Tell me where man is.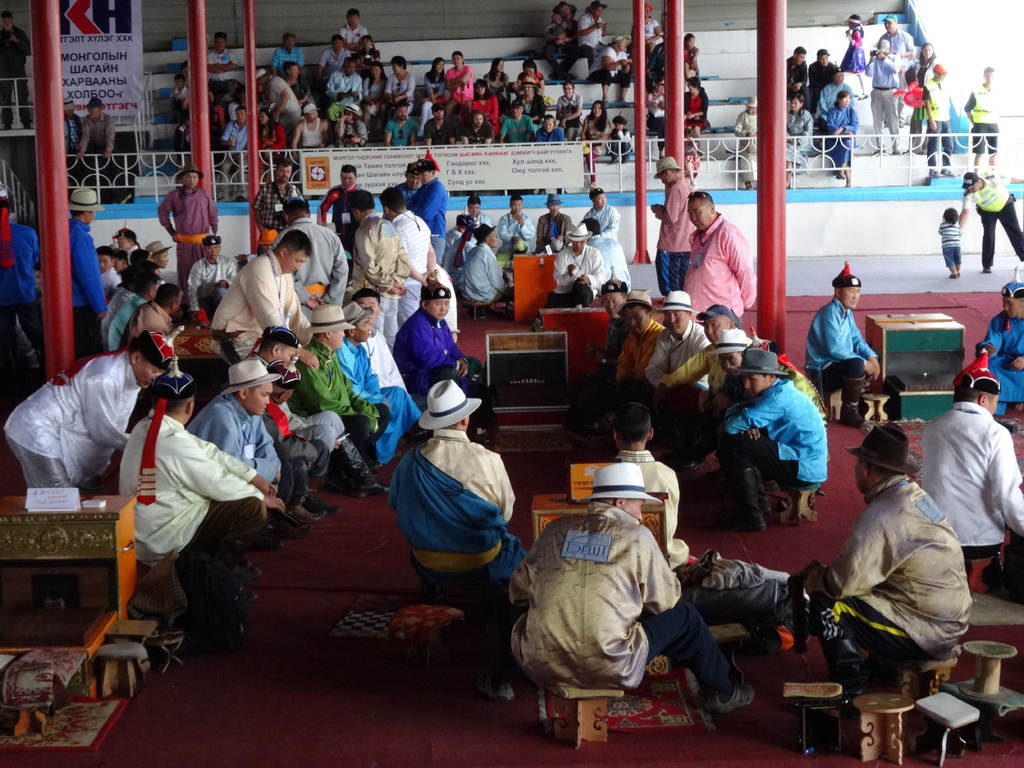
man is at (450, 217, 479, 266).
